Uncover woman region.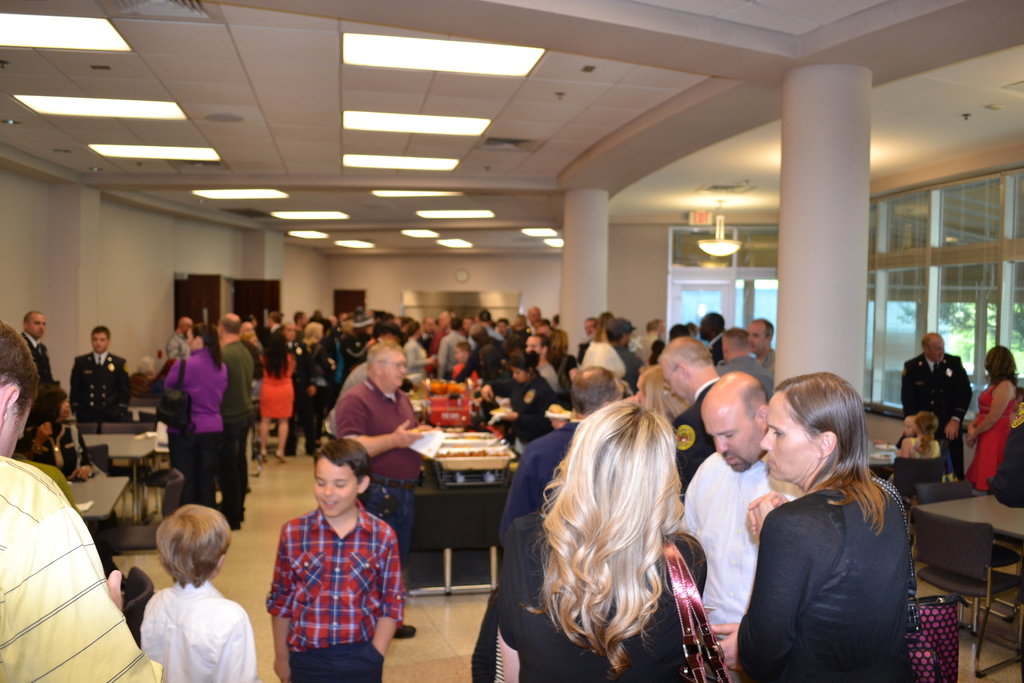
Uncovered: (left=17, top=387, right=95, bottom=491).
